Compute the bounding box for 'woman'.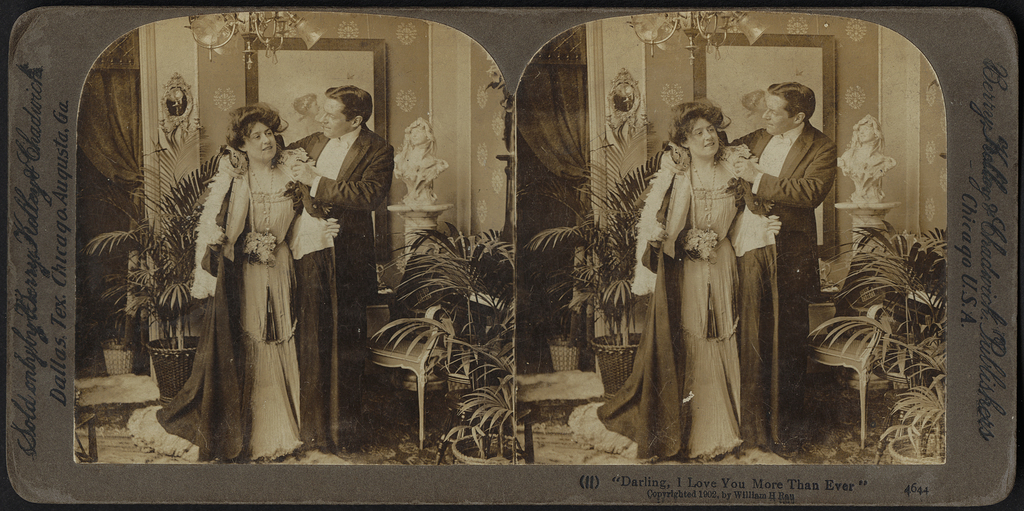
box=[627, 98, 767, 441].
